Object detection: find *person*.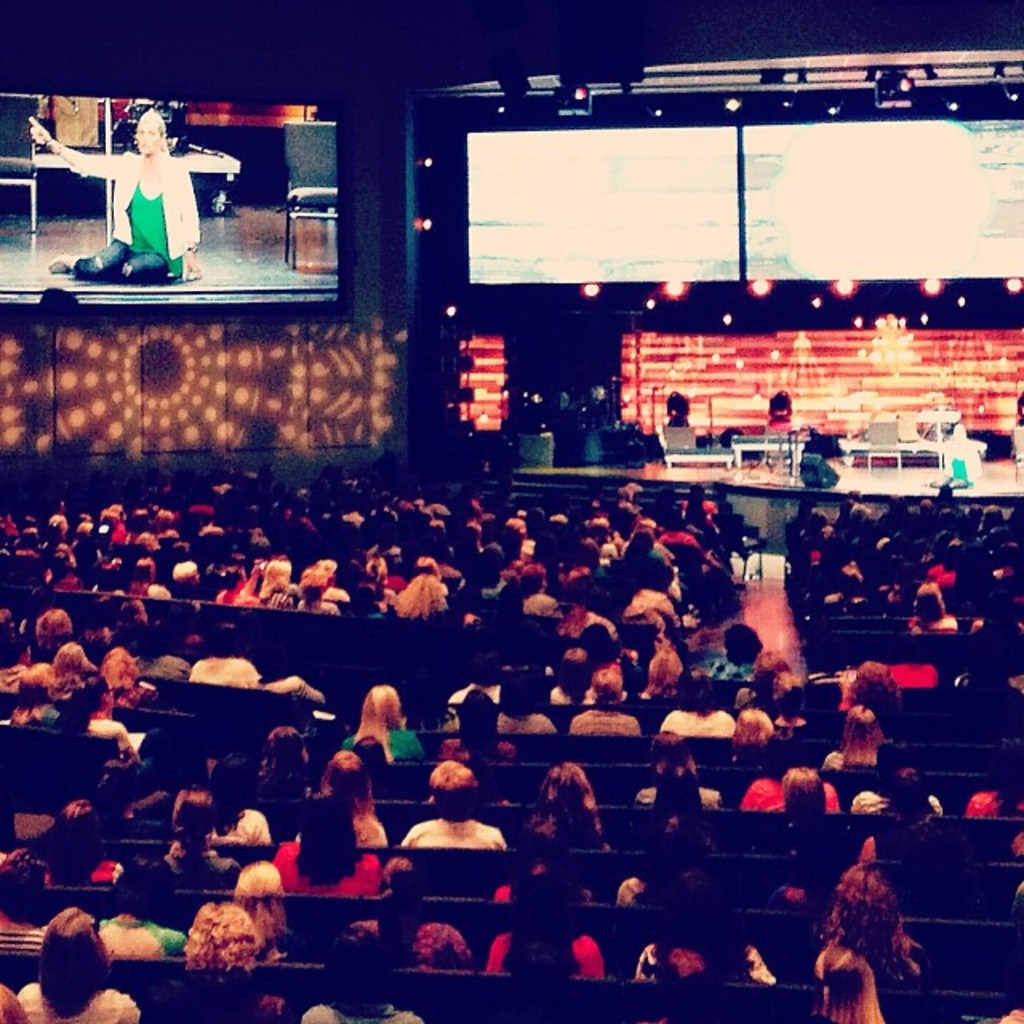
x1=739 y1=710 x2=779 y2=746.
